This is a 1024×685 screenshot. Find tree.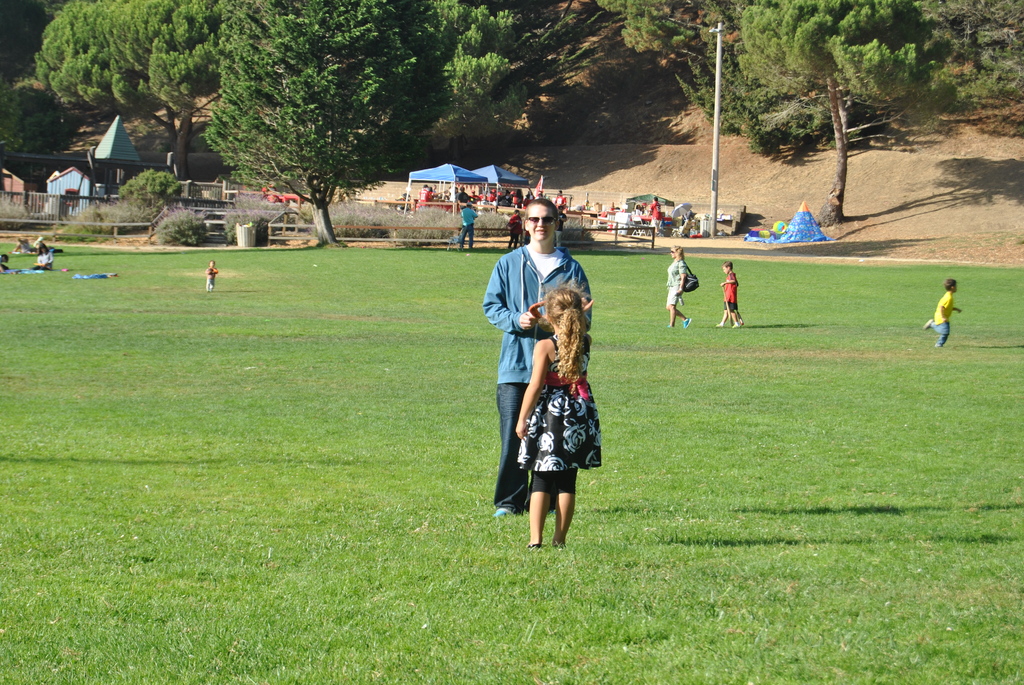
Bounding box: x1=26, y1=0, x2=241, y2=171.
